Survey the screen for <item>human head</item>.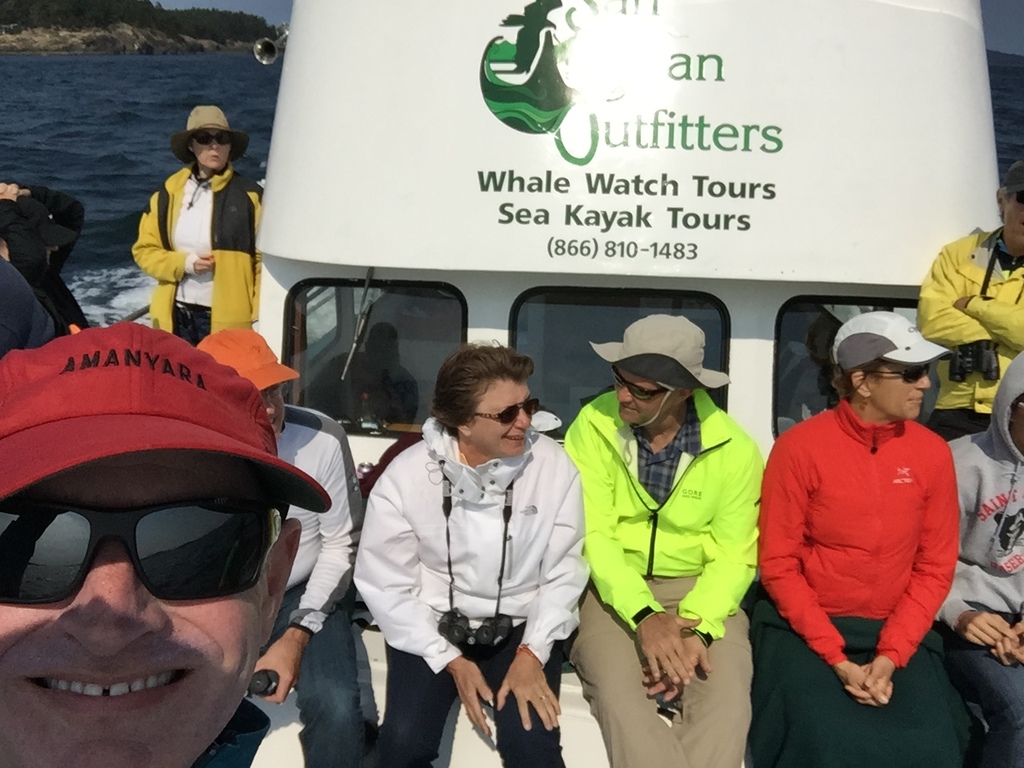
Survey found: left=986, top=349, right=1023, bottom=463.
